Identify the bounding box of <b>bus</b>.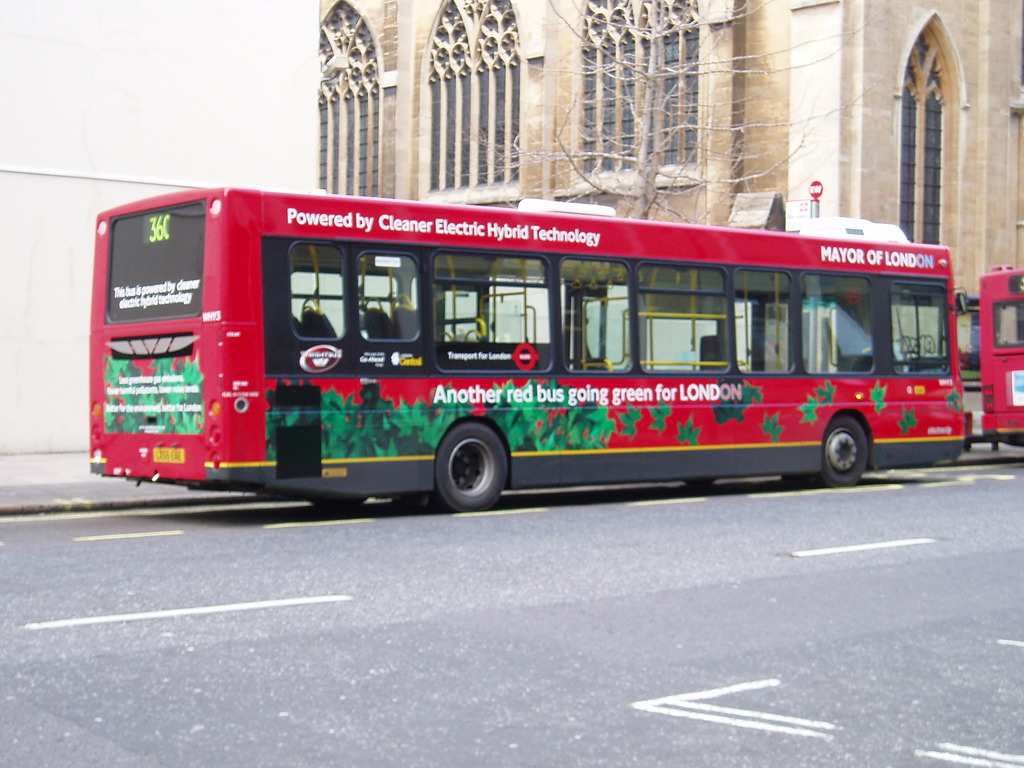
(980,265,1023,447).
